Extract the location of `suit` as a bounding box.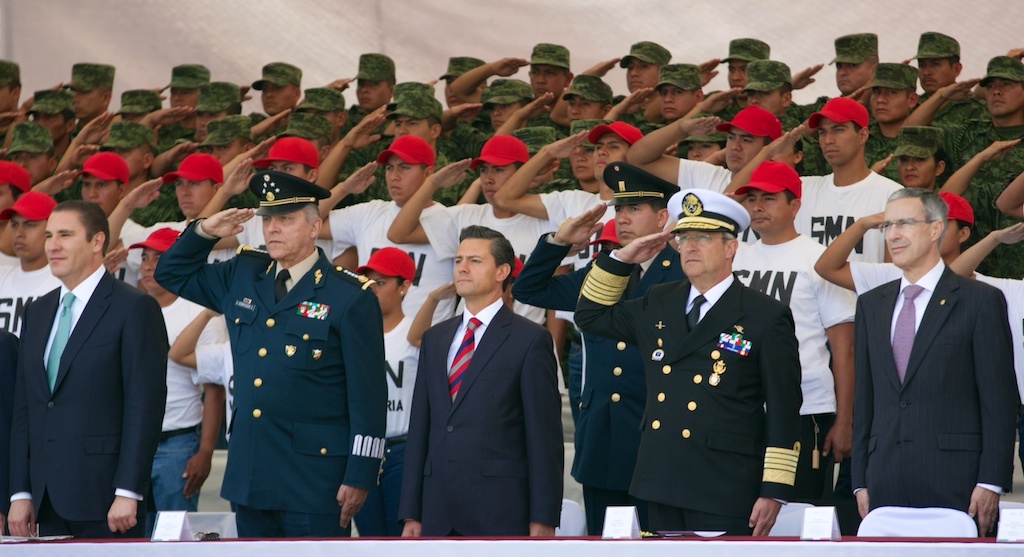
[left=24, top=238, right=157, bottom=529].
